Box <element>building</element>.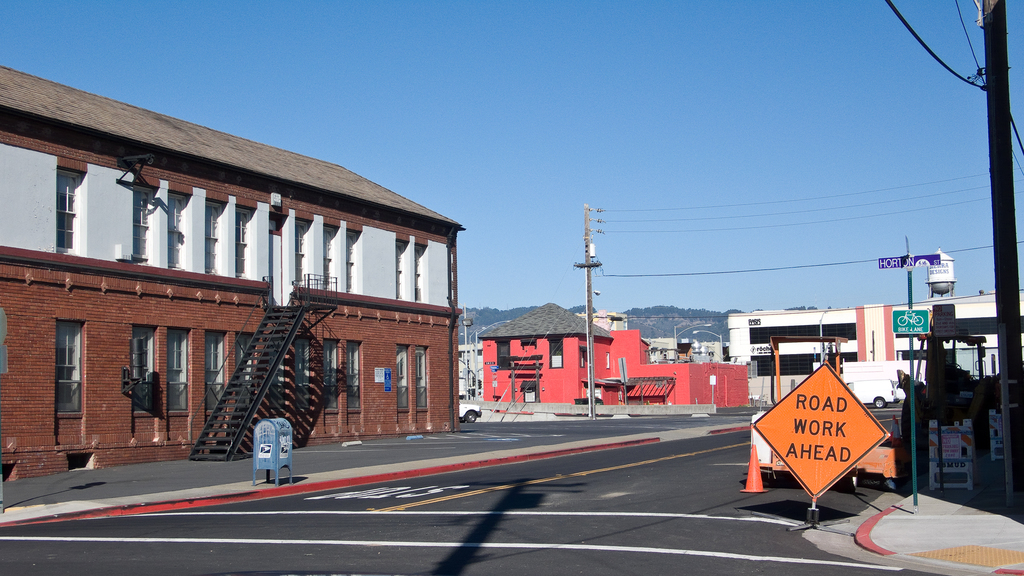
x1=728 y1=293 x2=1023 y2=407.
